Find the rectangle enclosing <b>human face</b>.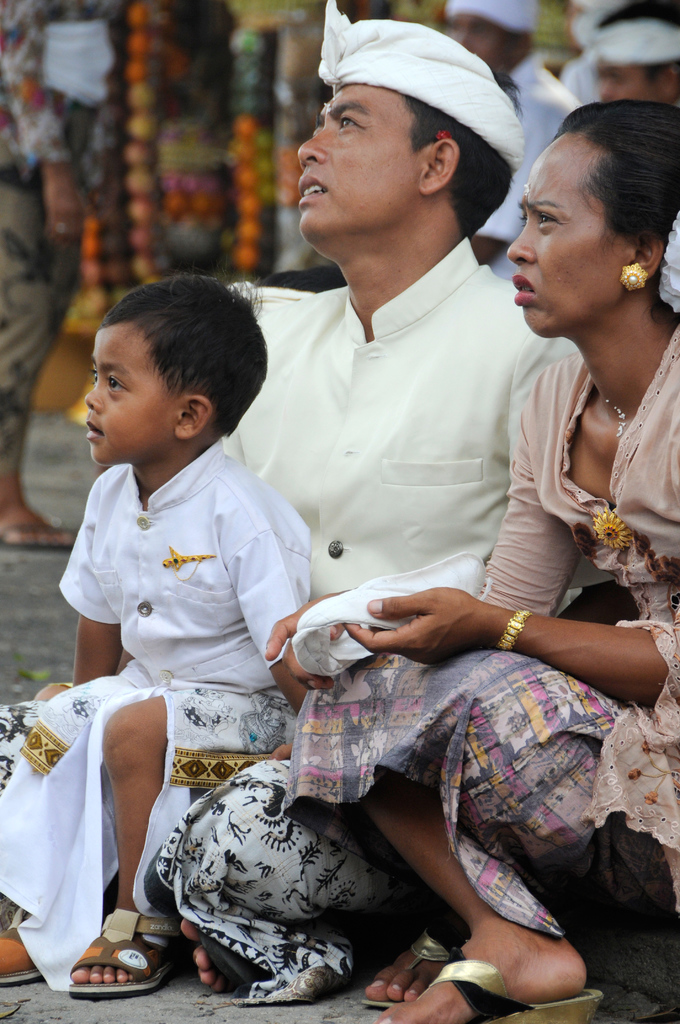
{"x1": 79, "y1": 326, "x2": 179, "y2": 471}.
